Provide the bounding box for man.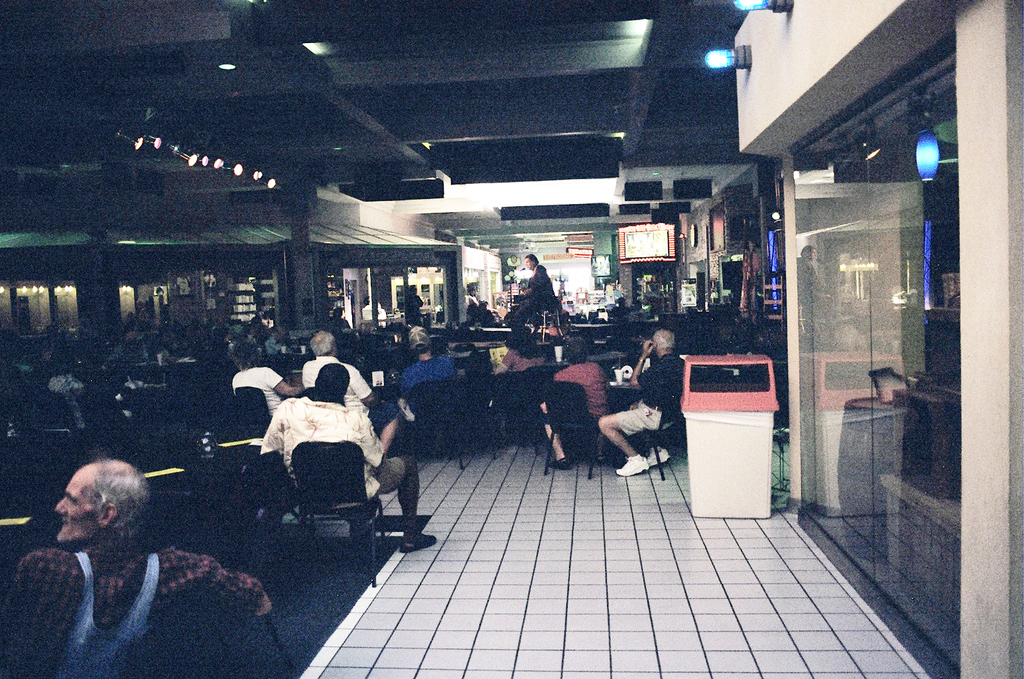
pyautogui.locateOnScreen(0, 459, 273, 678).
